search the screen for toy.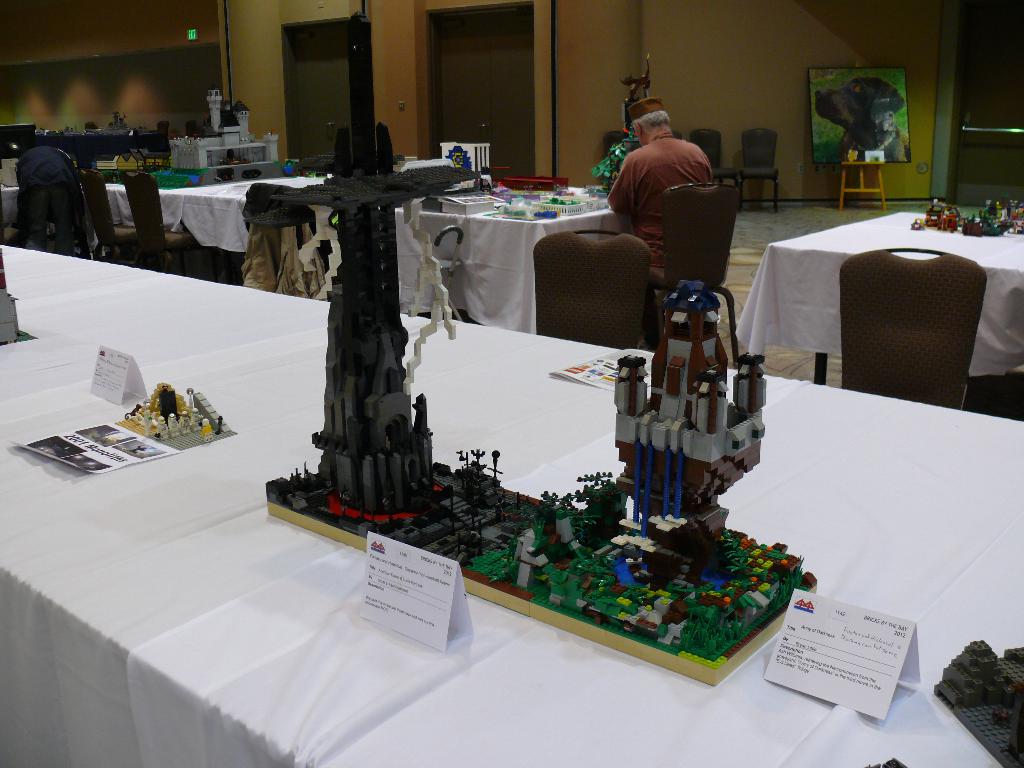
Found at {"x1": 609, "y1": 250, "x2": 774, "y2": 547}.
